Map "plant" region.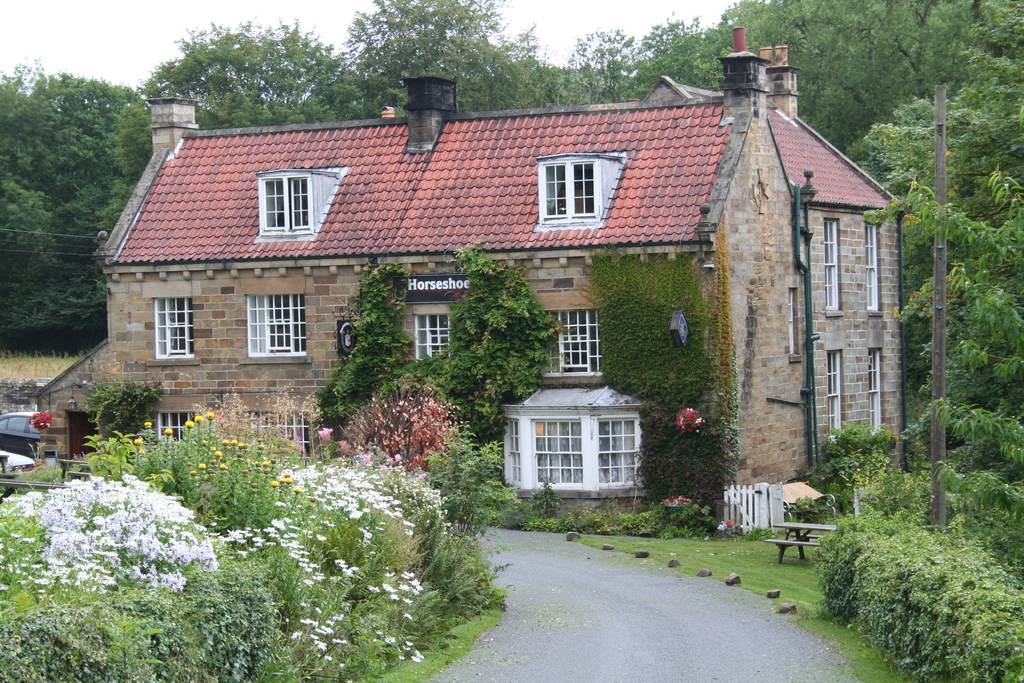
Mapped to (410, 530, 519, 611).
